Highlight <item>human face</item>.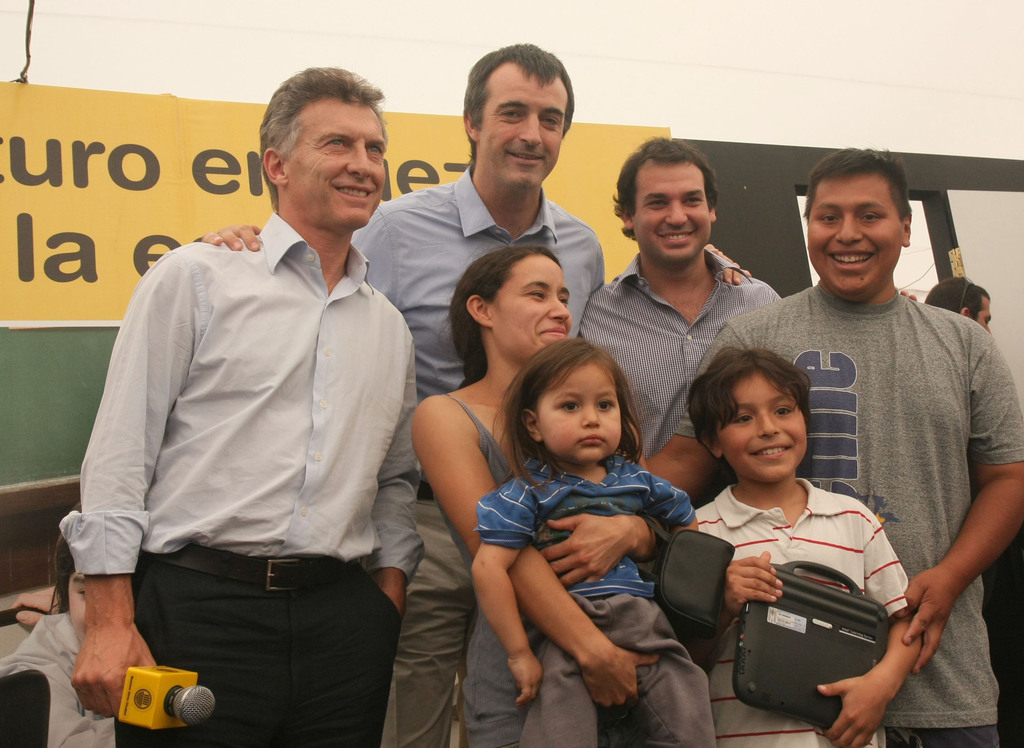
Highlighted region: box(540, 361, 622, 462).
